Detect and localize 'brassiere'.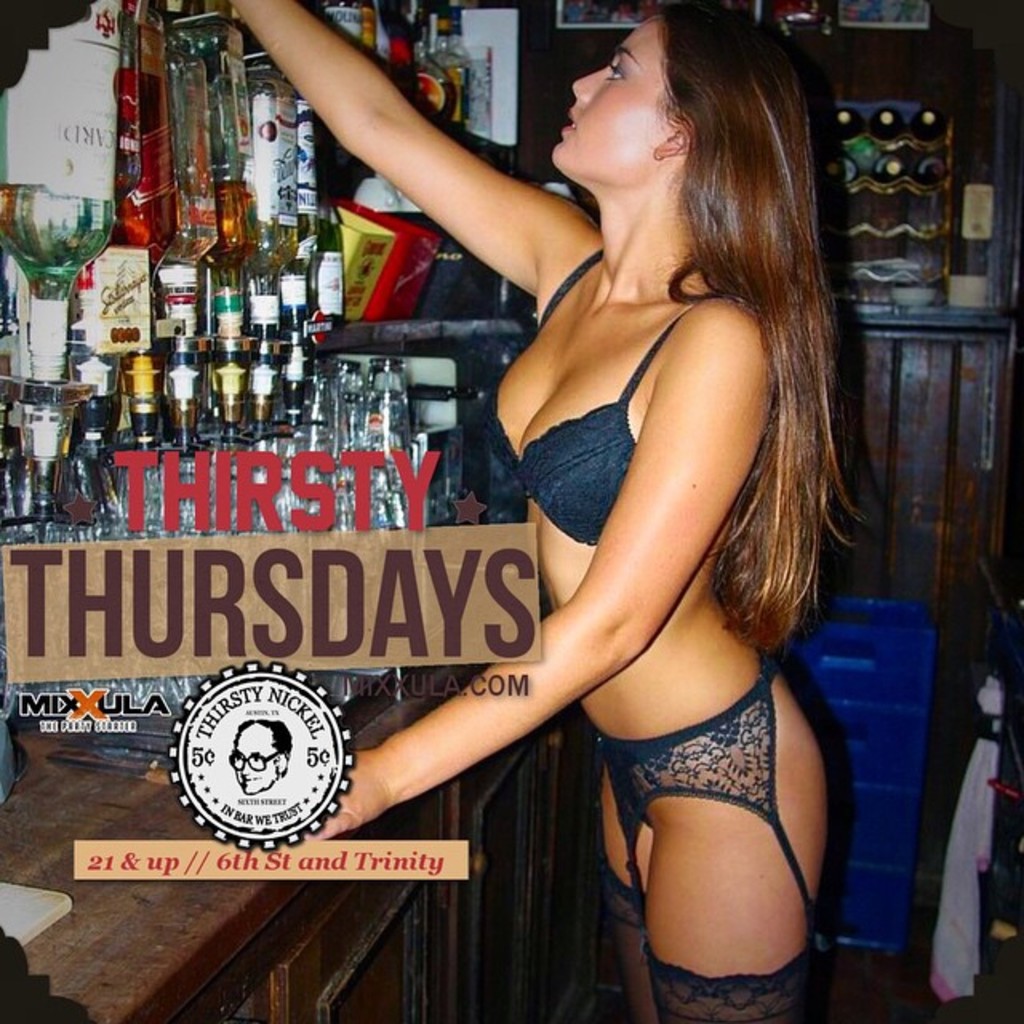
Localized at (493, 202, 715, 608).
